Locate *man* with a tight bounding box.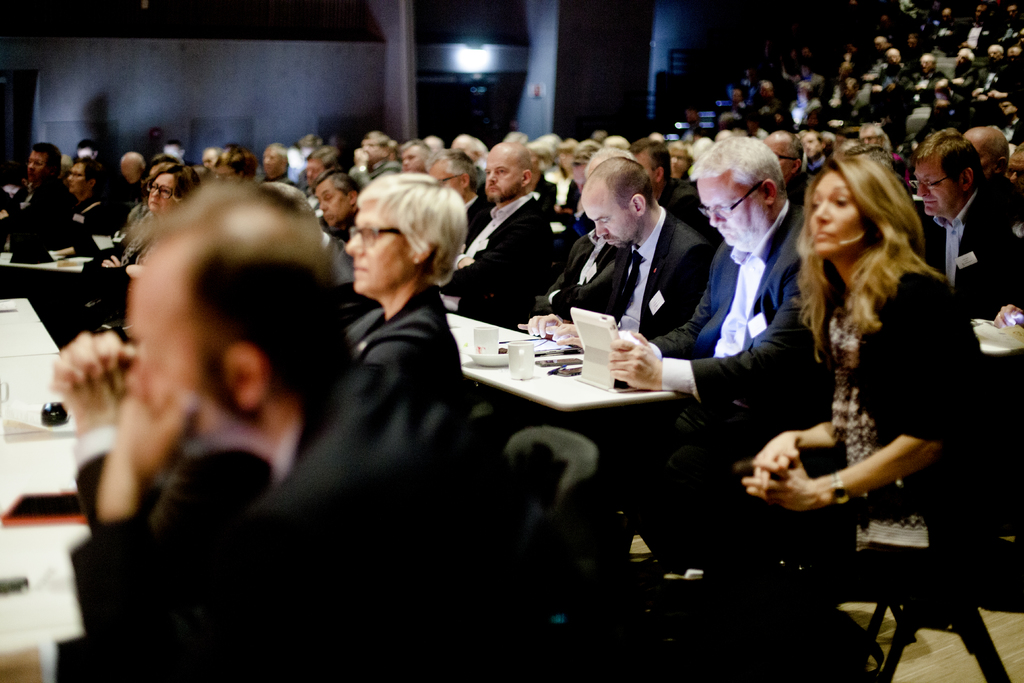
<bbox>507, 162, 634, 347</bbox>.
